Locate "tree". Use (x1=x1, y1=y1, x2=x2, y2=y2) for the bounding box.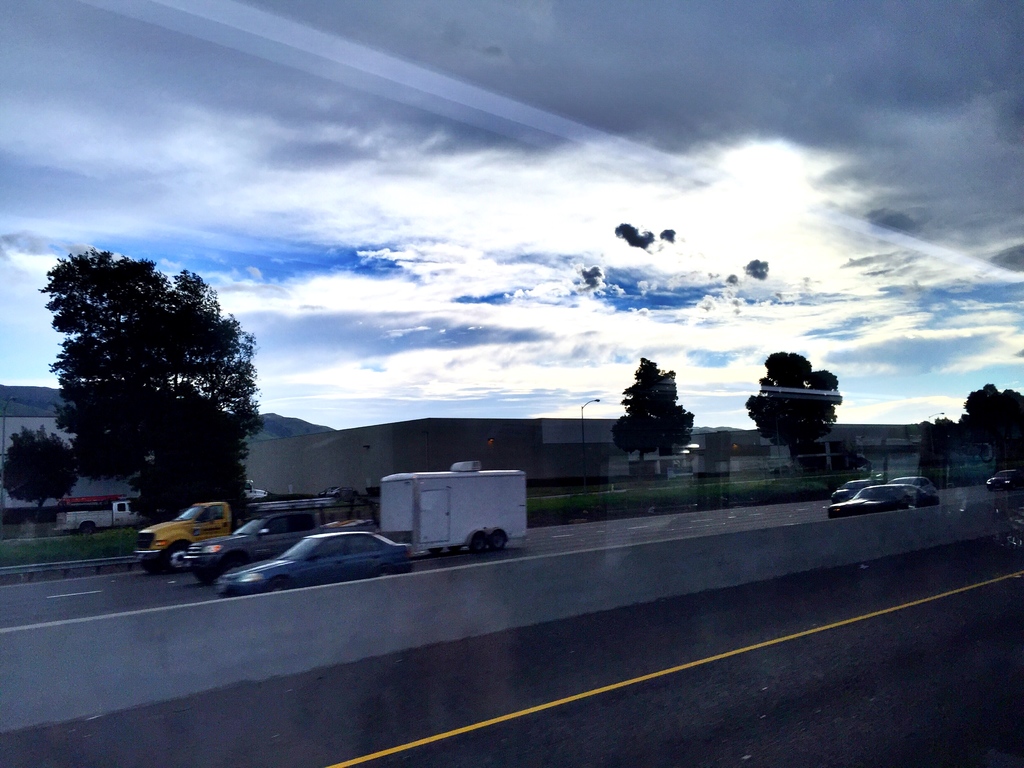
(x1=743, y1=349, x2=841, y2=460).
